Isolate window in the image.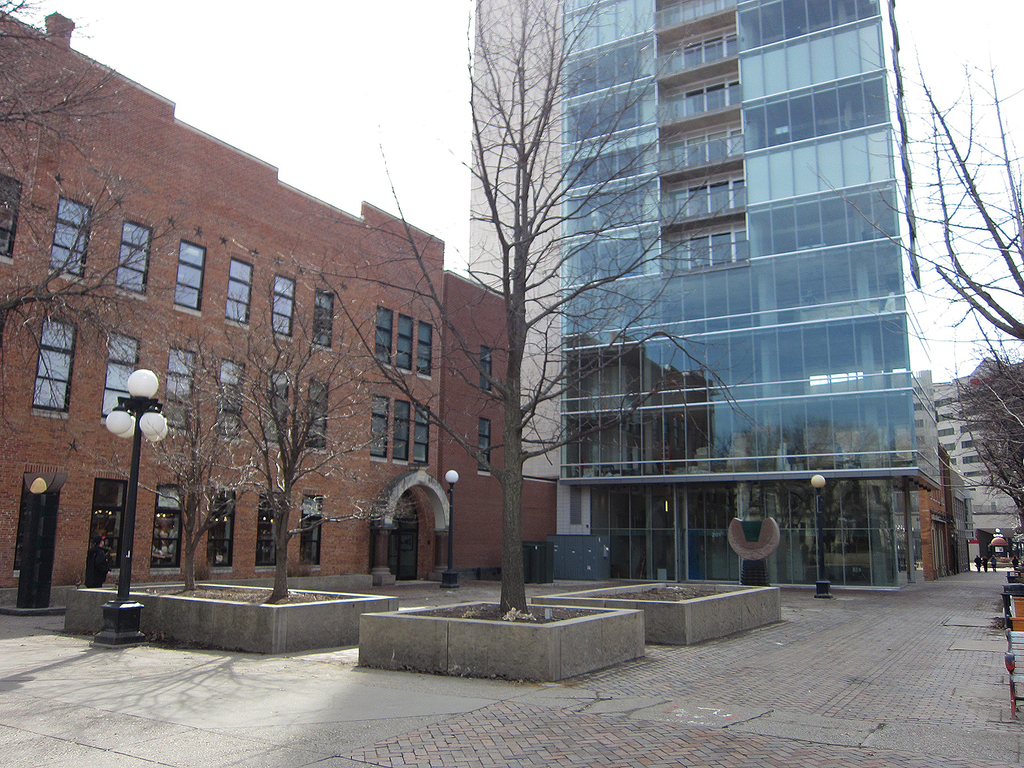
Isolated region: {"left": 45, "top": 197, "right": 93, "bottom": 278}.
